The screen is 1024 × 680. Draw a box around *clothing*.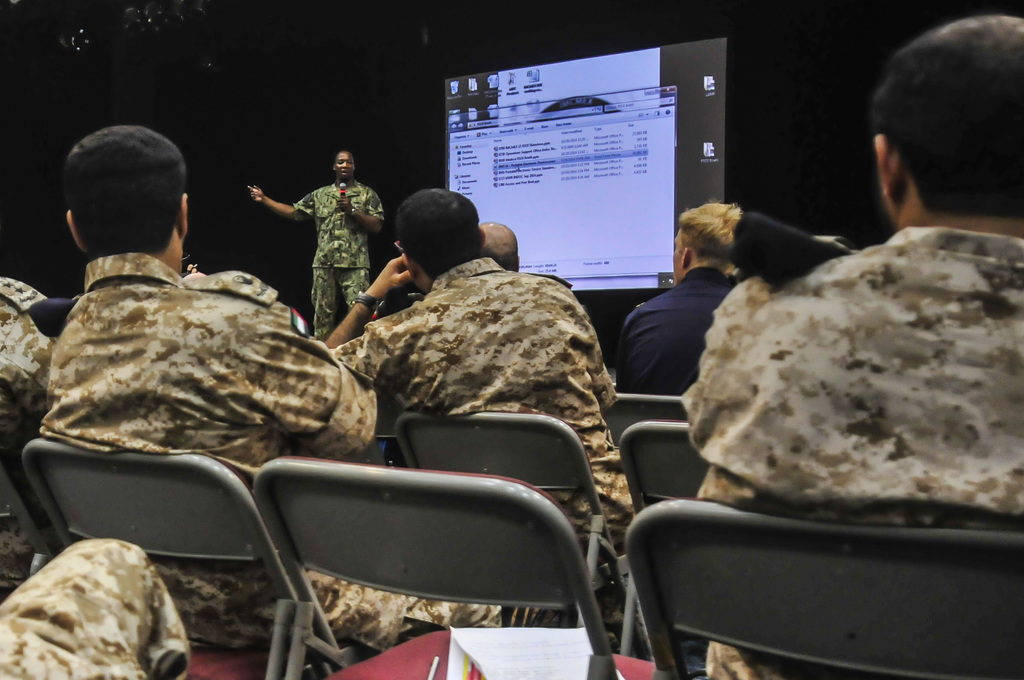
<box>0,539,189,679</box>.
